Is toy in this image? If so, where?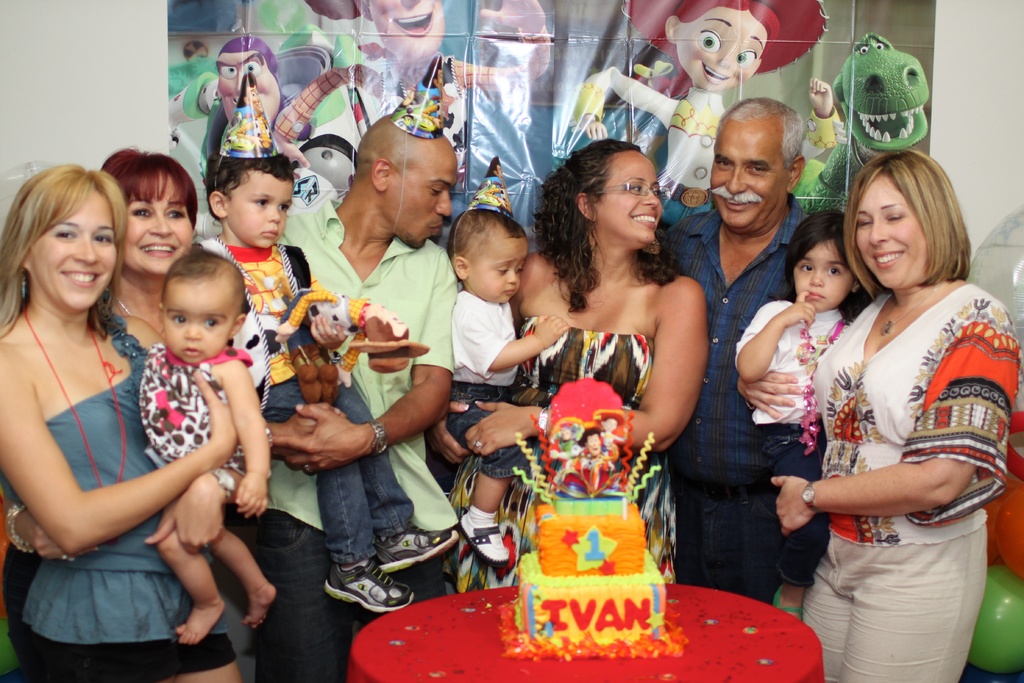
Yes, at bbox(793, 28, 934, 227).
